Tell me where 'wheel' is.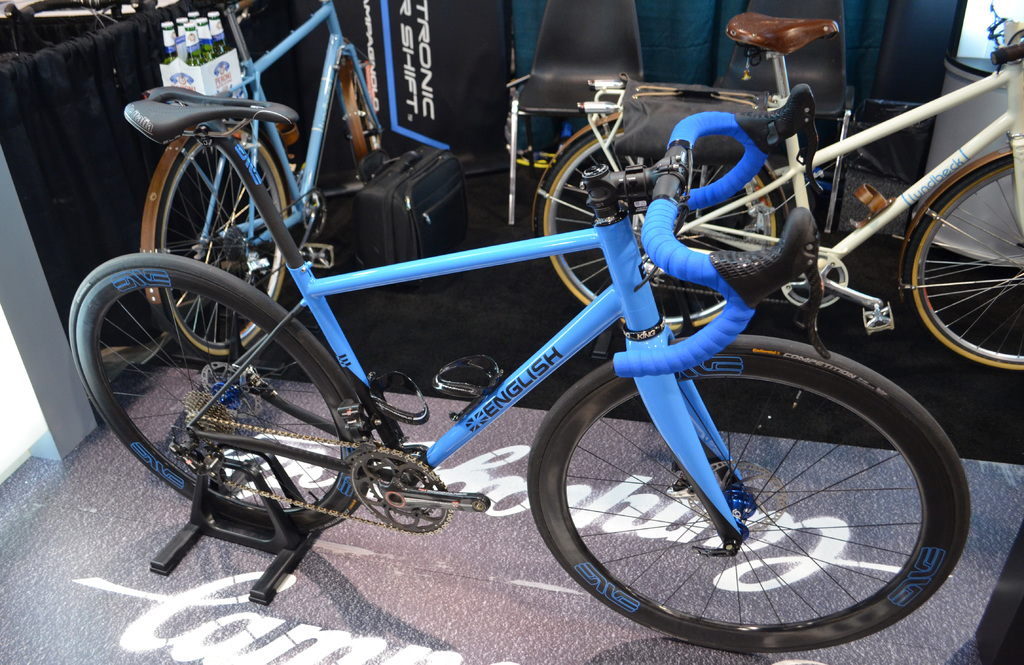
'wheel' is at left=352, top=66, right=381, bottom=155.
